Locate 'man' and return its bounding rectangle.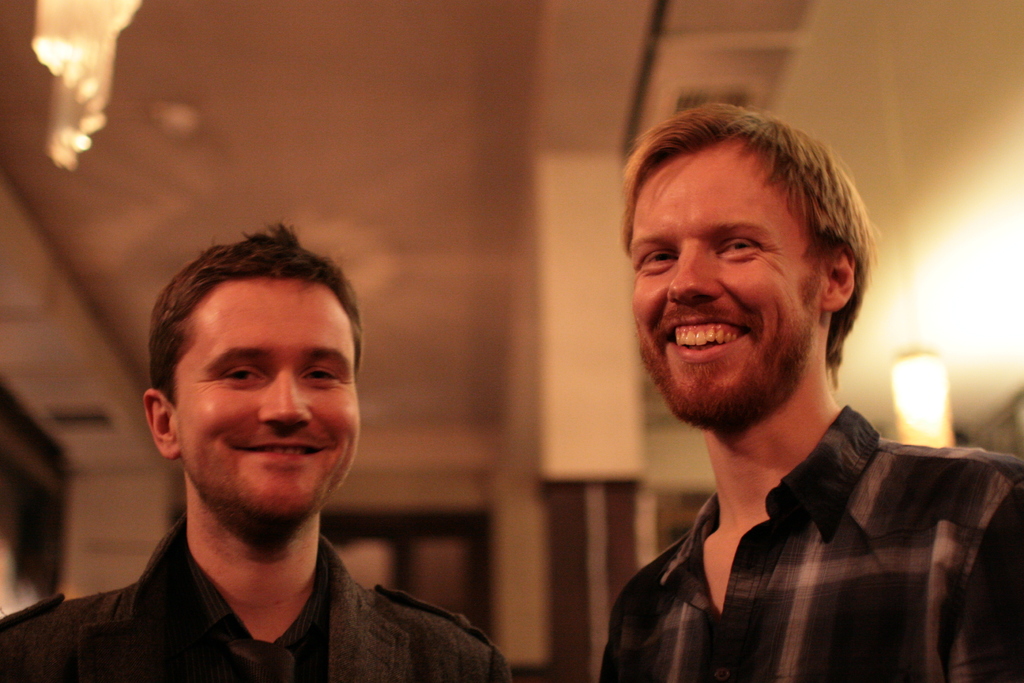
[left=0, top=223, right=527, bottom=682].
